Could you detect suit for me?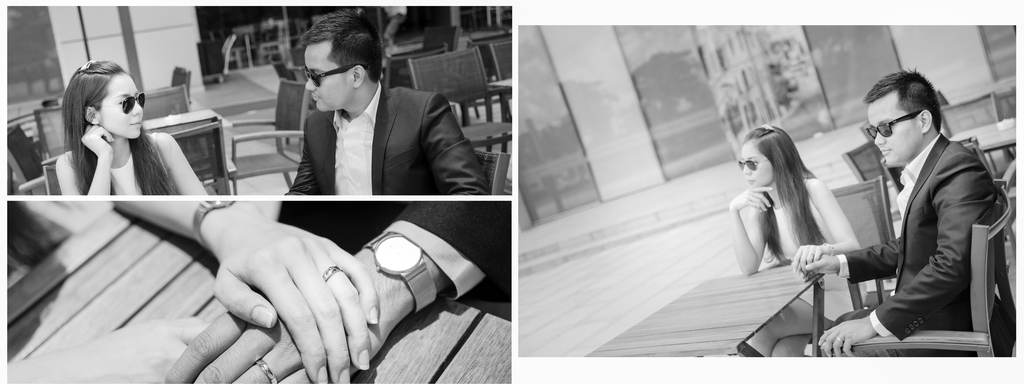
Detection result: box(269, 56, 476, 207).
